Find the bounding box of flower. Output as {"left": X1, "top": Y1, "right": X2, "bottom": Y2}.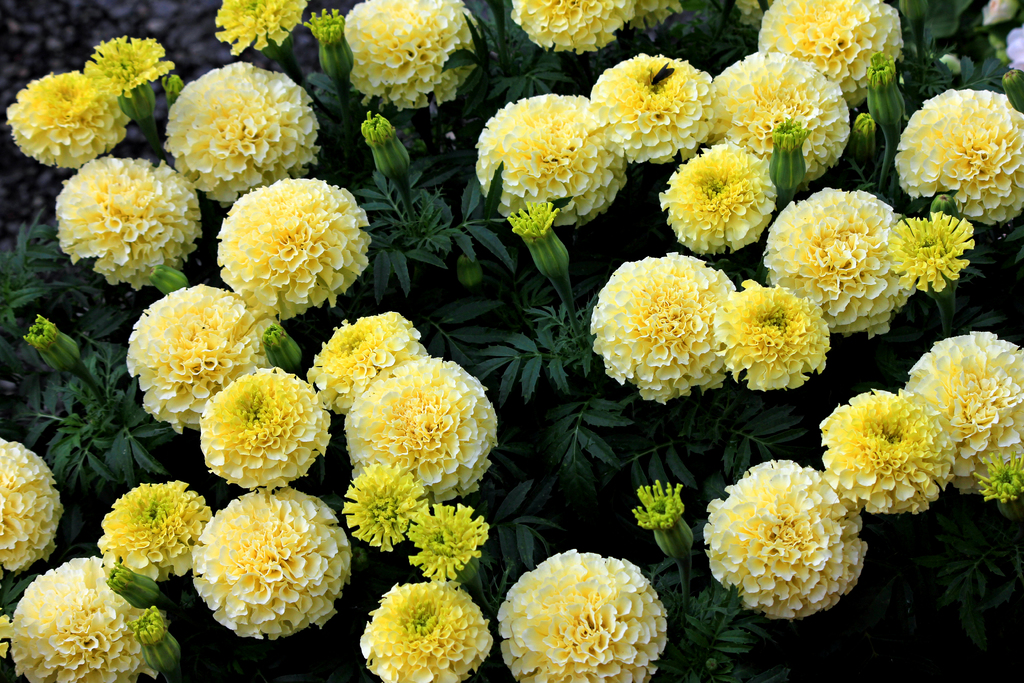
{"left": 220, "top": 177, "right": 374, "bottom": 323}.
